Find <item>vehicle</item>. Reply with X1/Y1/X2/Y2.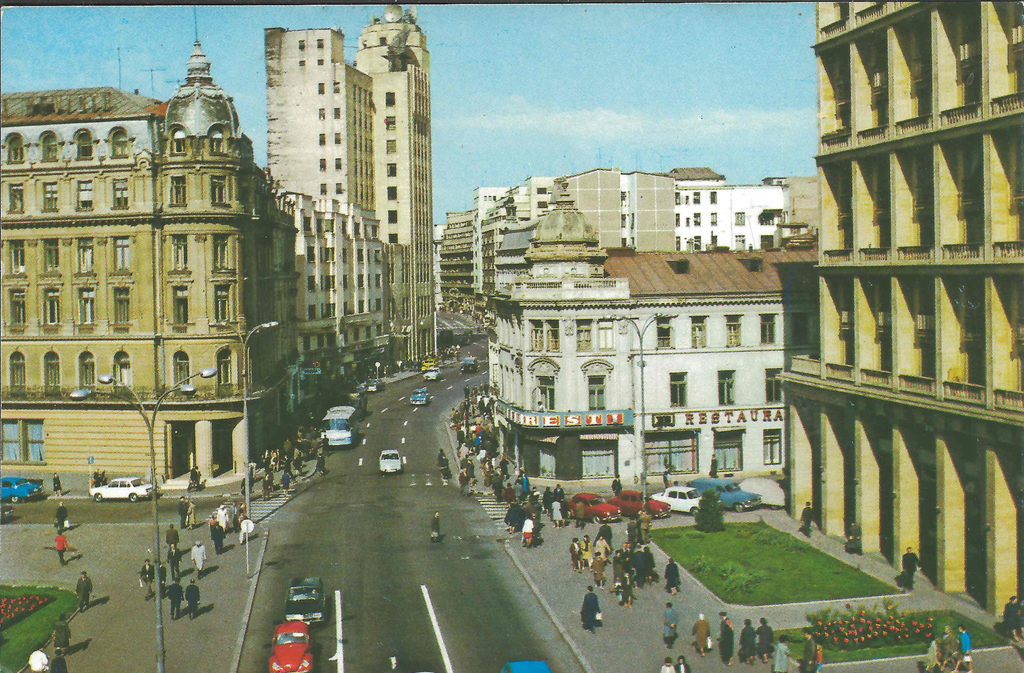
416/360/436/370.
